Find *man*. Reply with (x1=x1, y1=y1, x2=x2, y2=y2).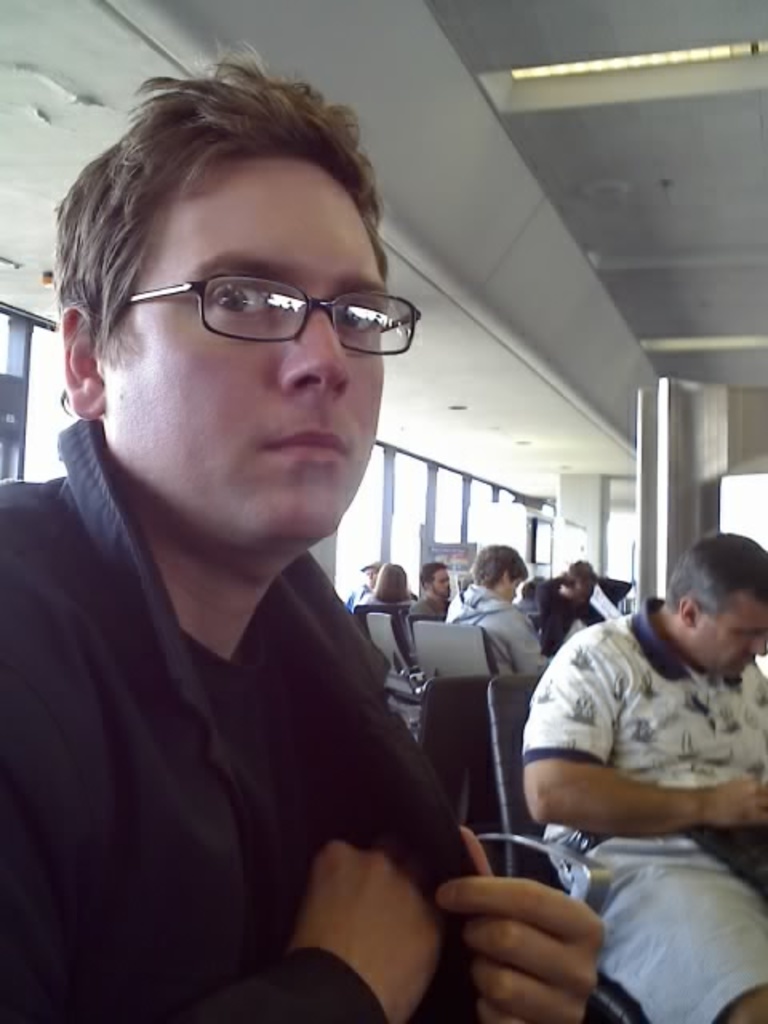
(x1=0, y1=98, x2=554, y2=992).
